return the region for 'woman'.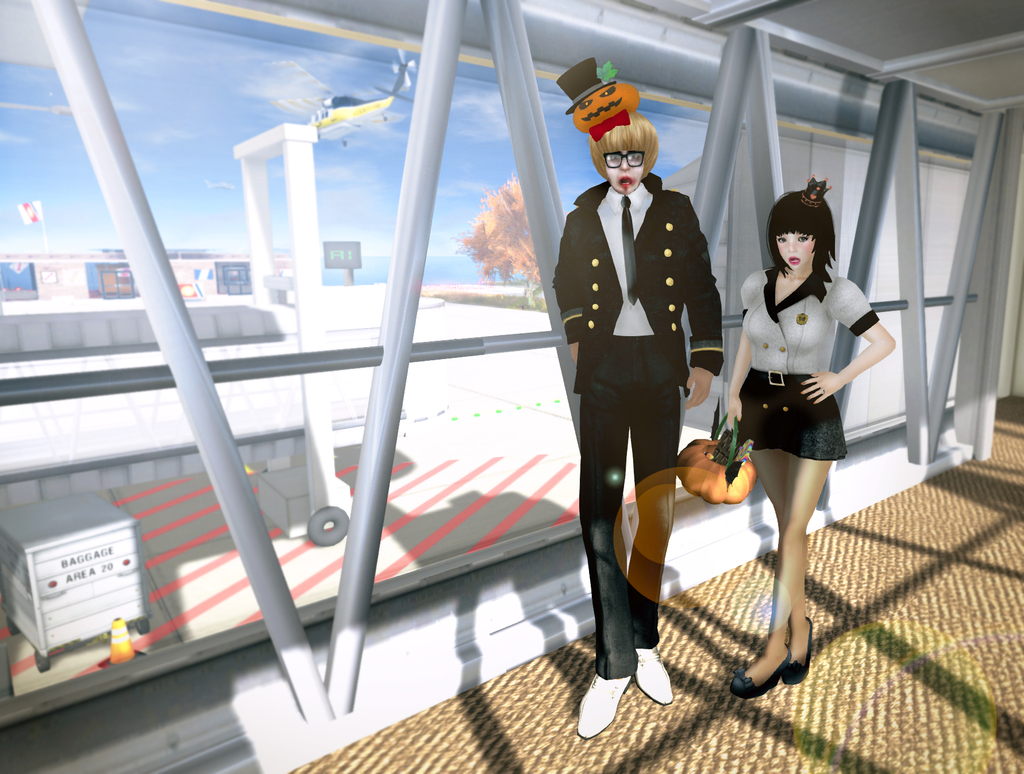
{"x1": 717, "y1": 189, "x2": 888, "y2": 676}.
